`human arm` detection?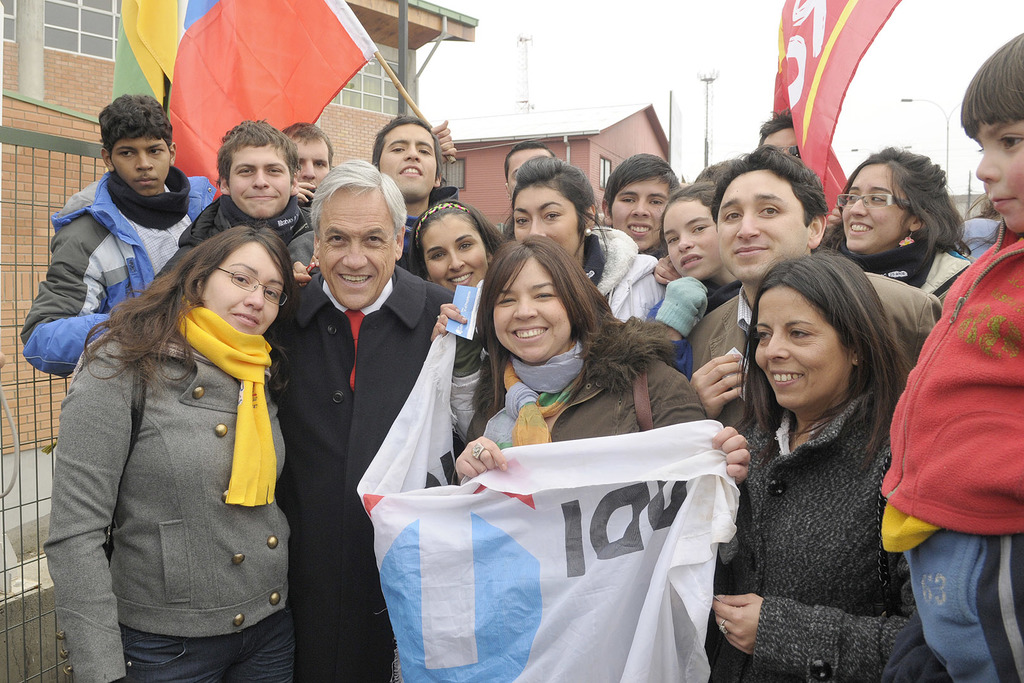
[x1=42, y1=331, x2=137, y2=682]
